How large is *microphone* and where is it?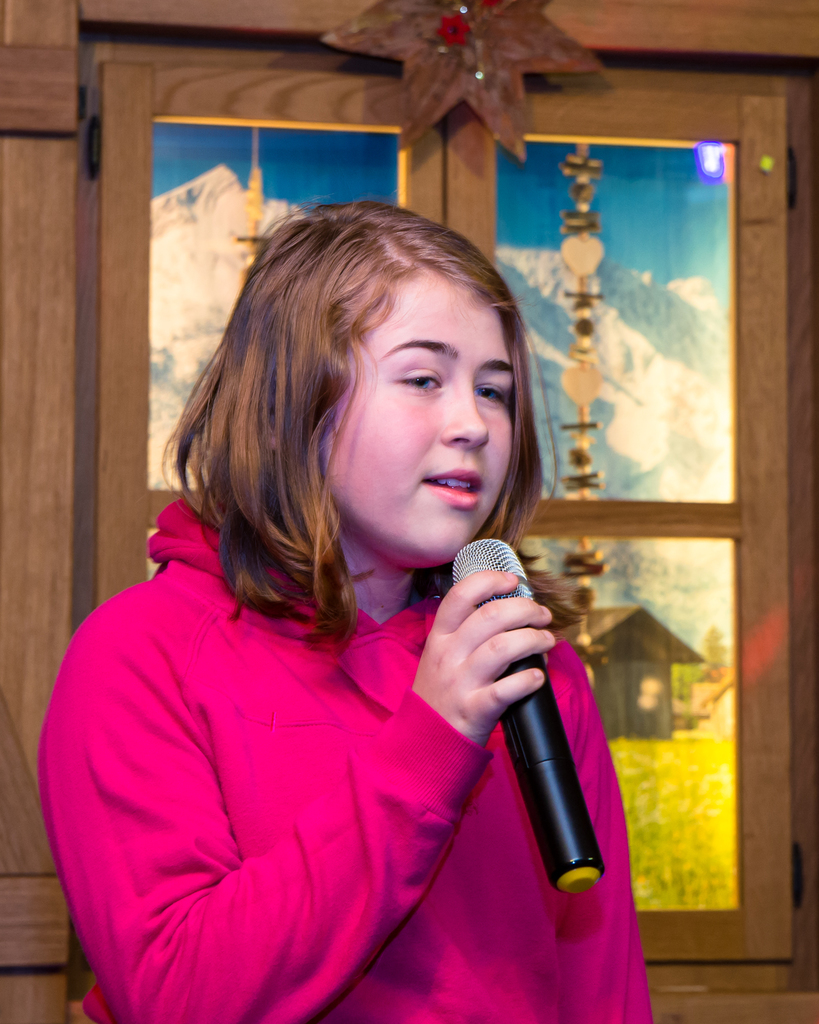
Bounding box: <region>463, 633, 630, 904</region>.
